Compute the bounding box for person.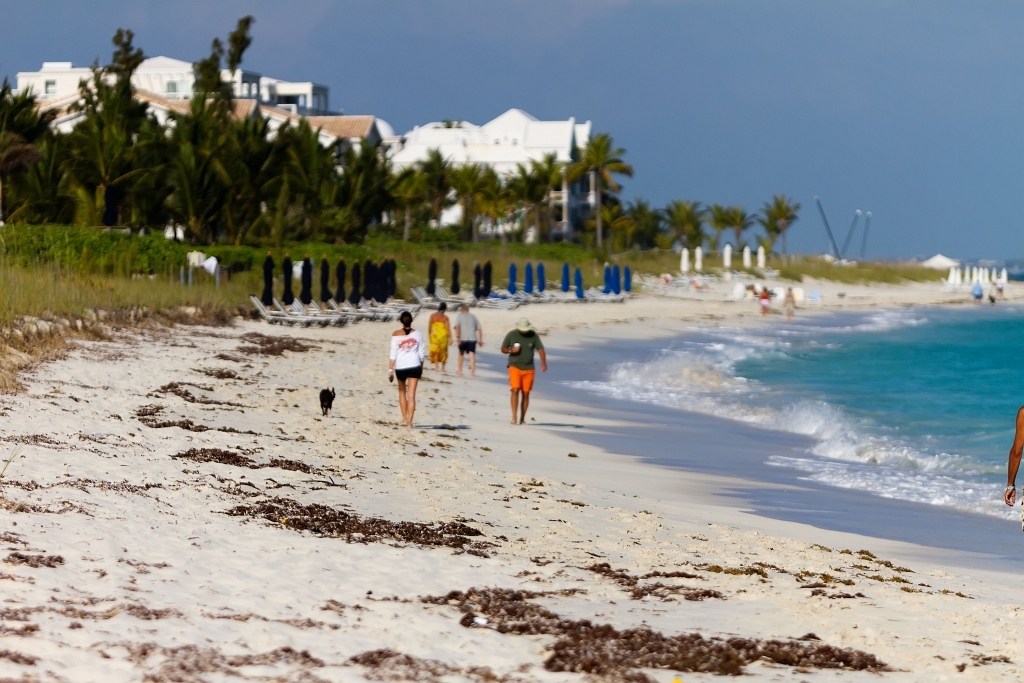
{"x1": 454, "y1": 301, "x2": 484, "y2": 373}.
